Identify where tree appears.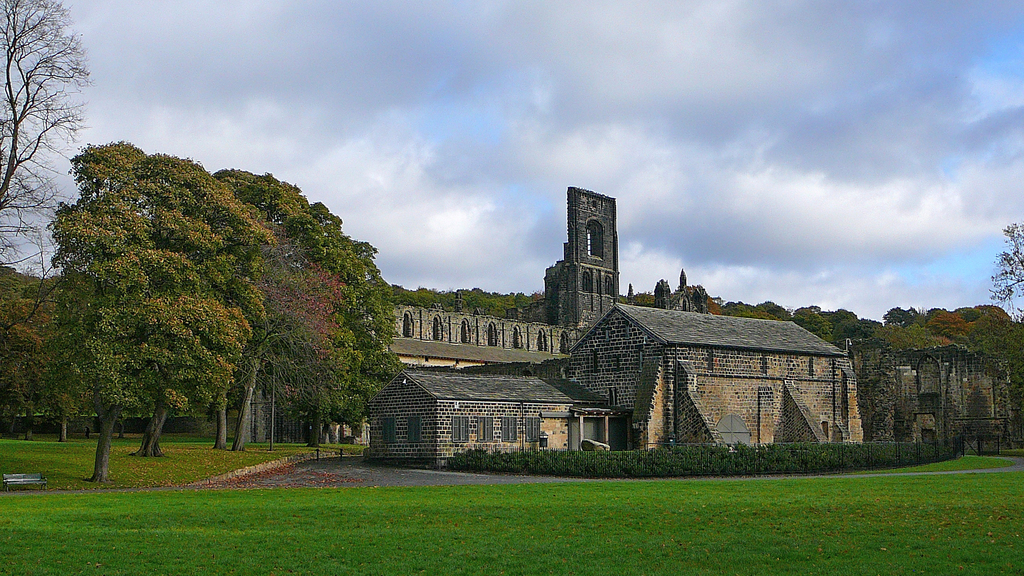
Appears at 0 0 98 257.
